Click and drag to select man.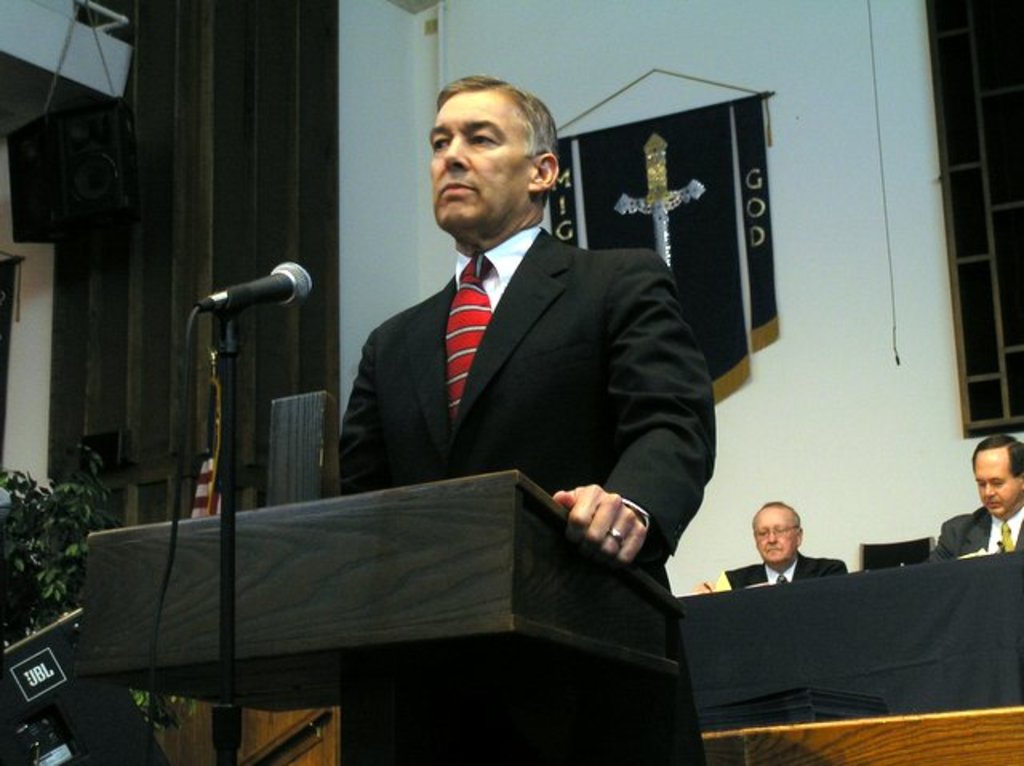
Selection: 328 69 707 764.
